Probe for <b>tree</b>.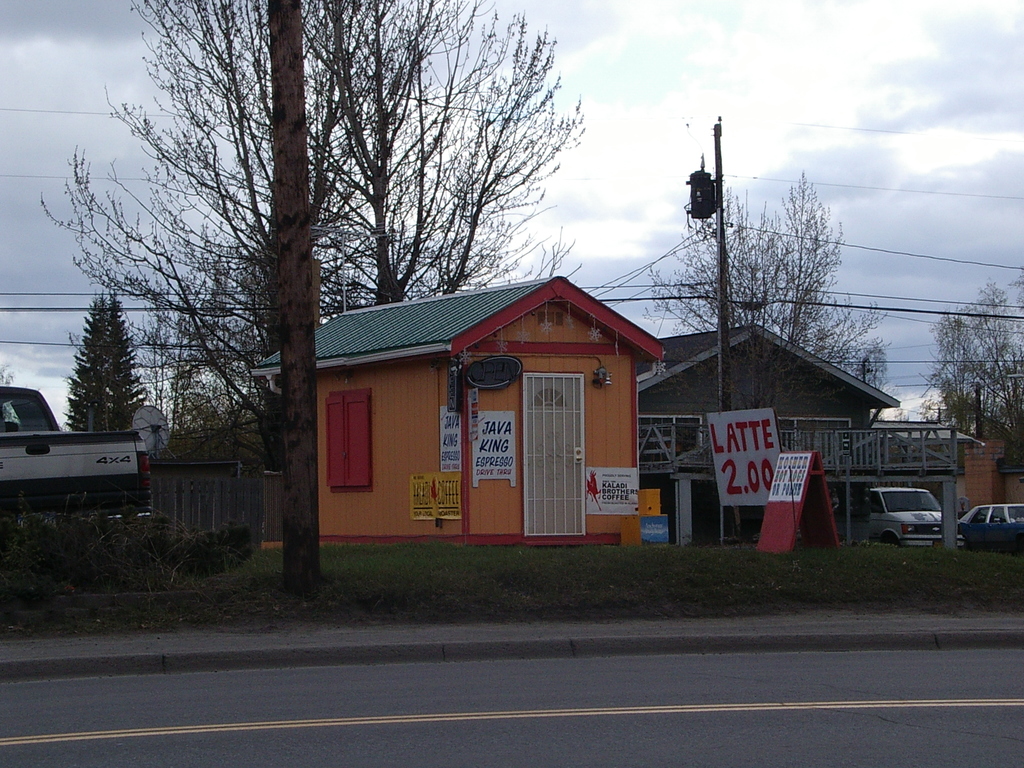
Probe result: rect(188, 225, 372, 466).
